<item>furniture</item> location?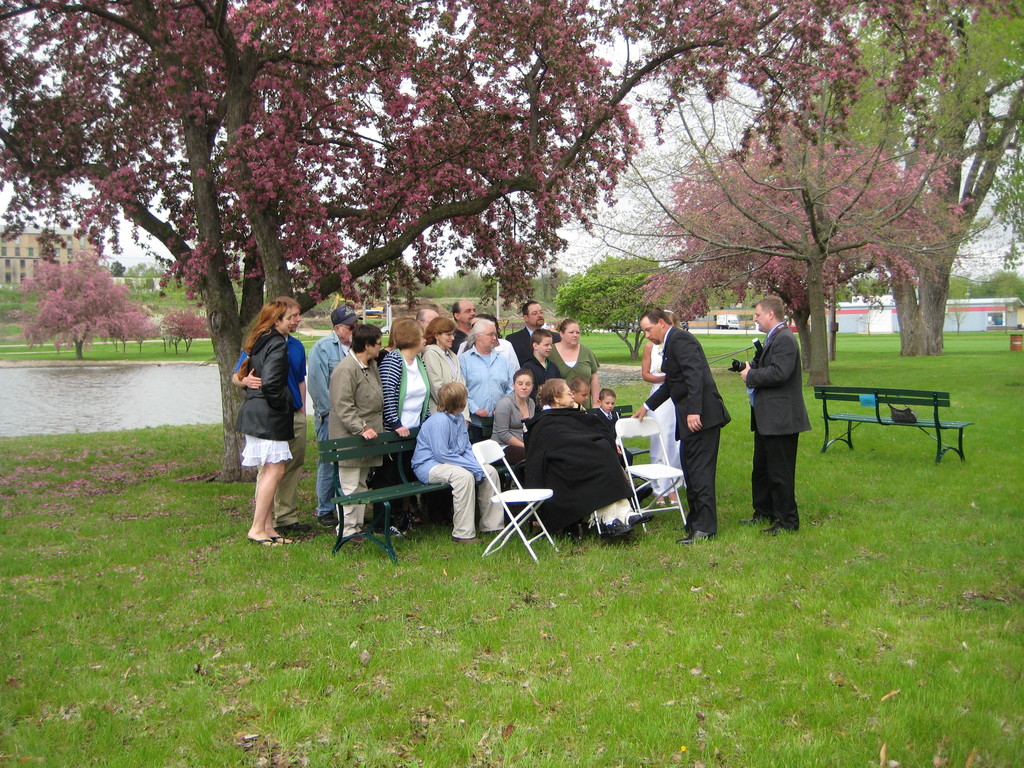
BBox(472, 438, 561, 564)
